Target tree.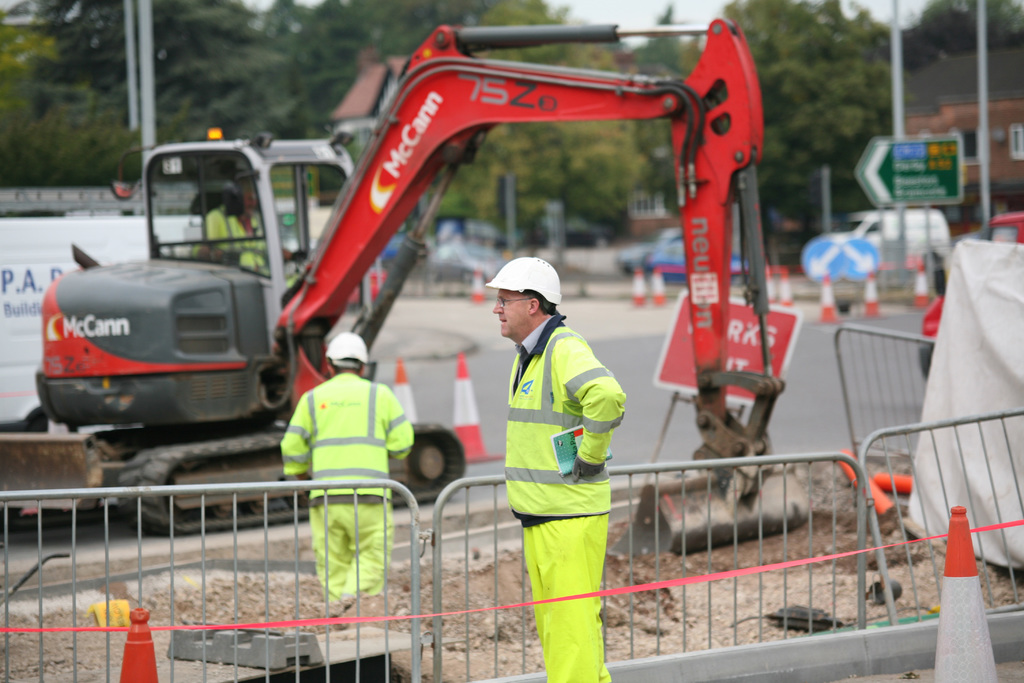
Target region: (left=454, top=3, right=652, bottom=220).
